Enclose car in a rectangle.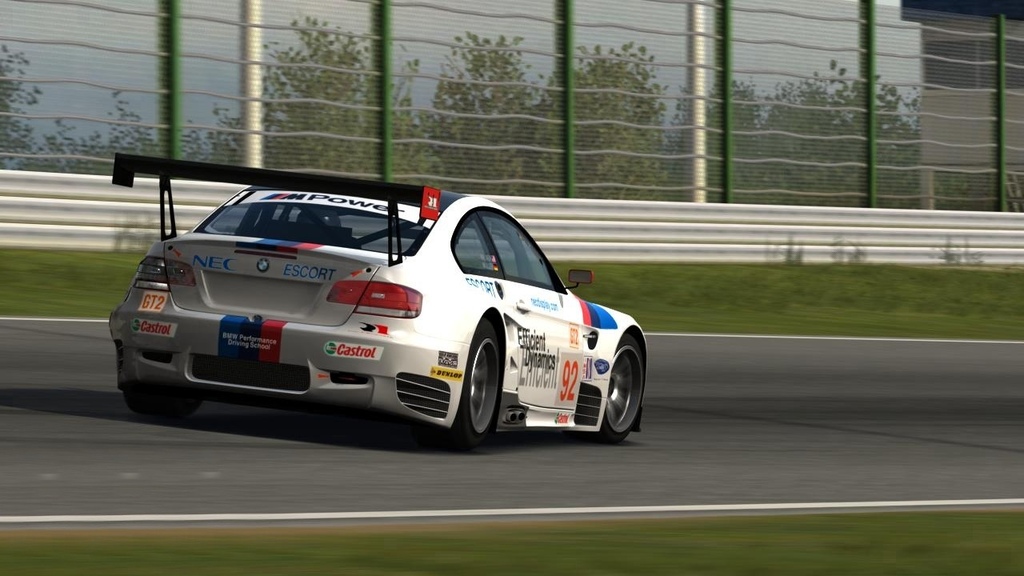
[109,150,653,445].
